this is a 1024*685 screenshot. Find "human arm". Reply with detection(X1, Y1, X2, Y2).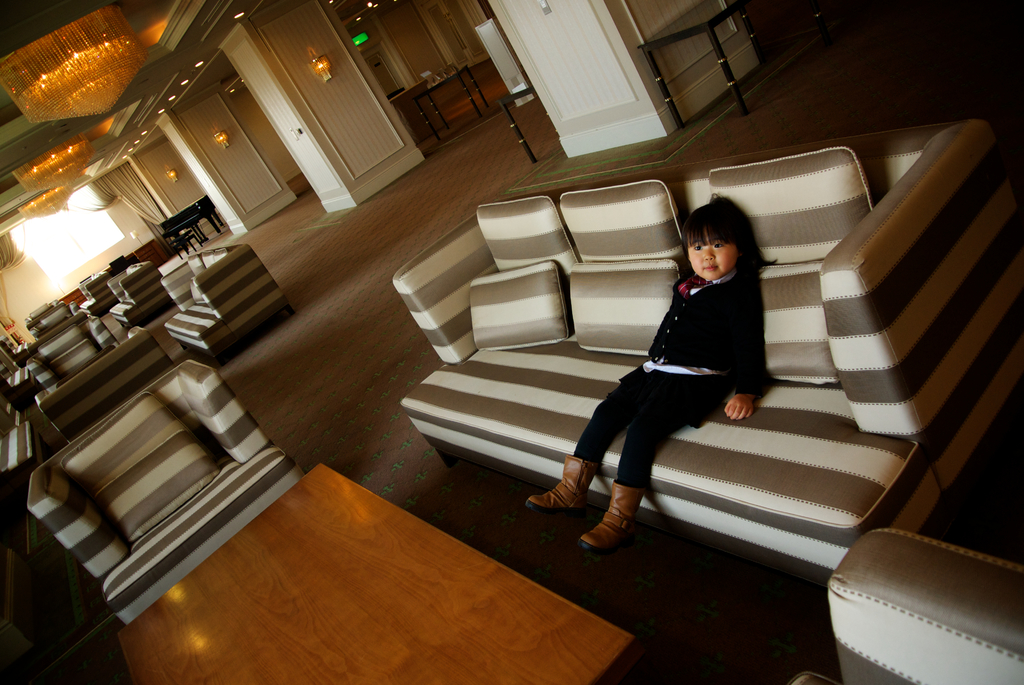
detection(723, 294, 755, 419).
